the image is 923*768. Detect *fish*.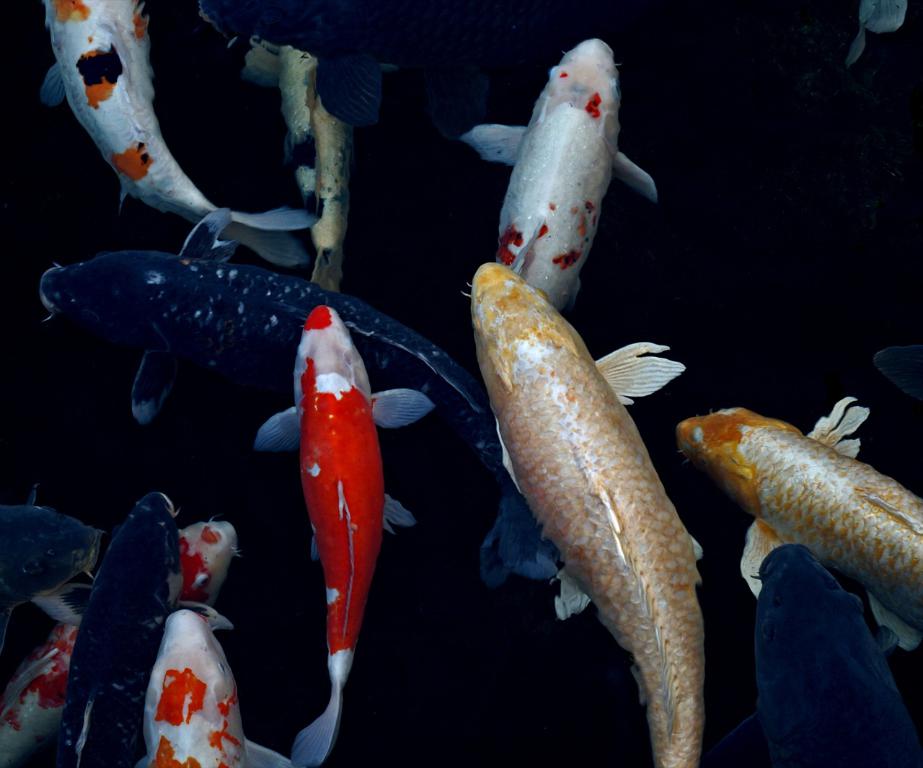
Detection: l=462, t=36, r=657, b=573.
